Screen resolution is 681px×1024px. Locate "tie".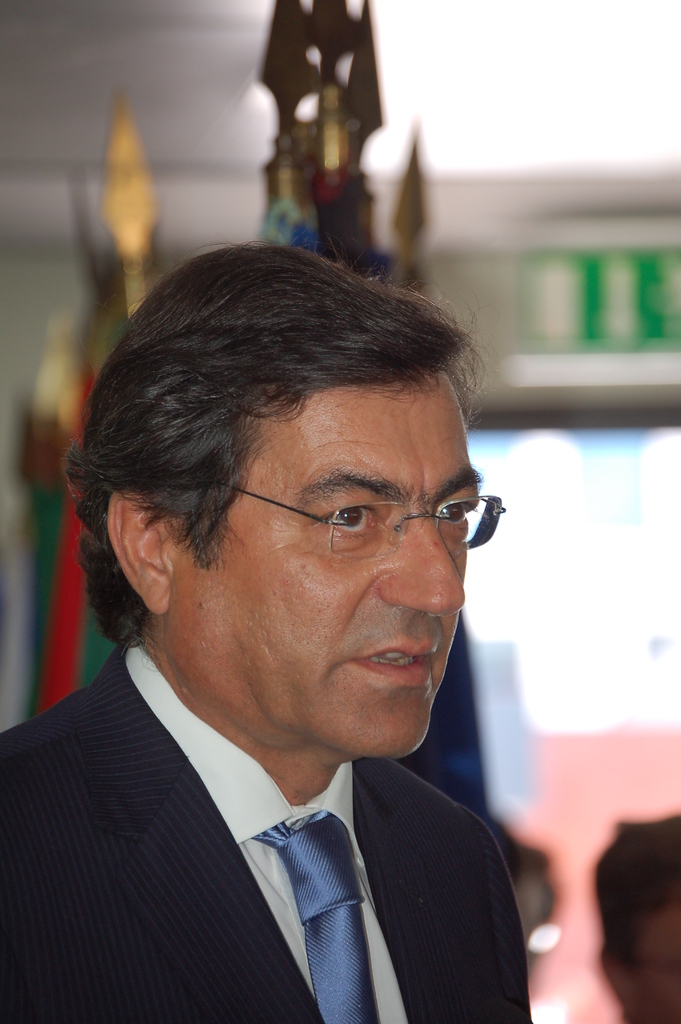
[x1=258, y1=812, x2=408, y2=1023].
